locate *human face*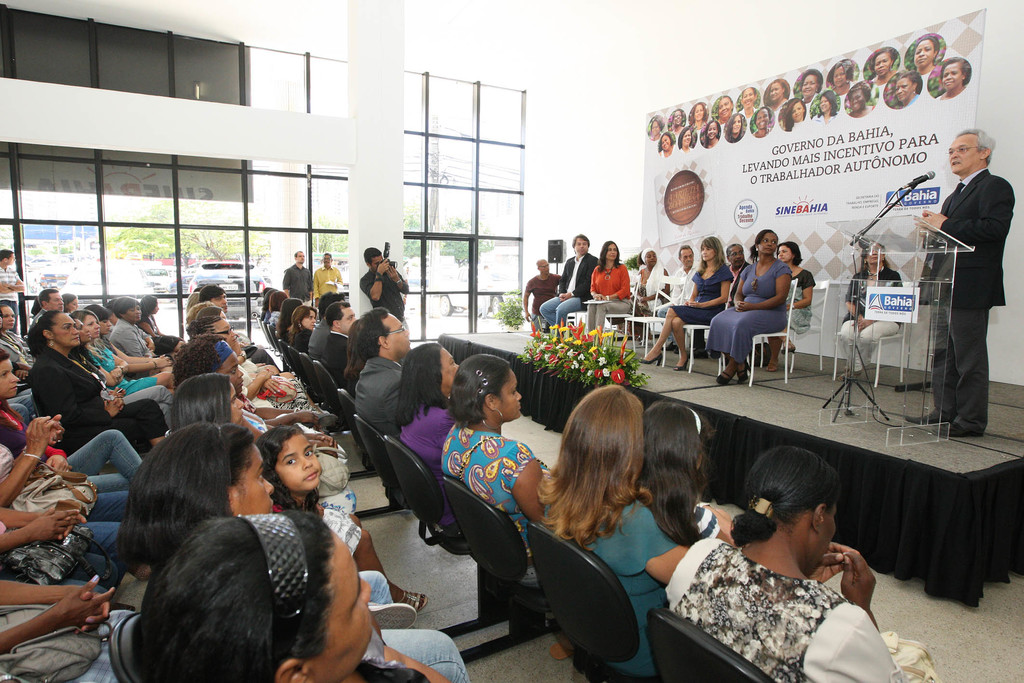
pyautogui.locateOnScreen(0, 307, 16, 329)
